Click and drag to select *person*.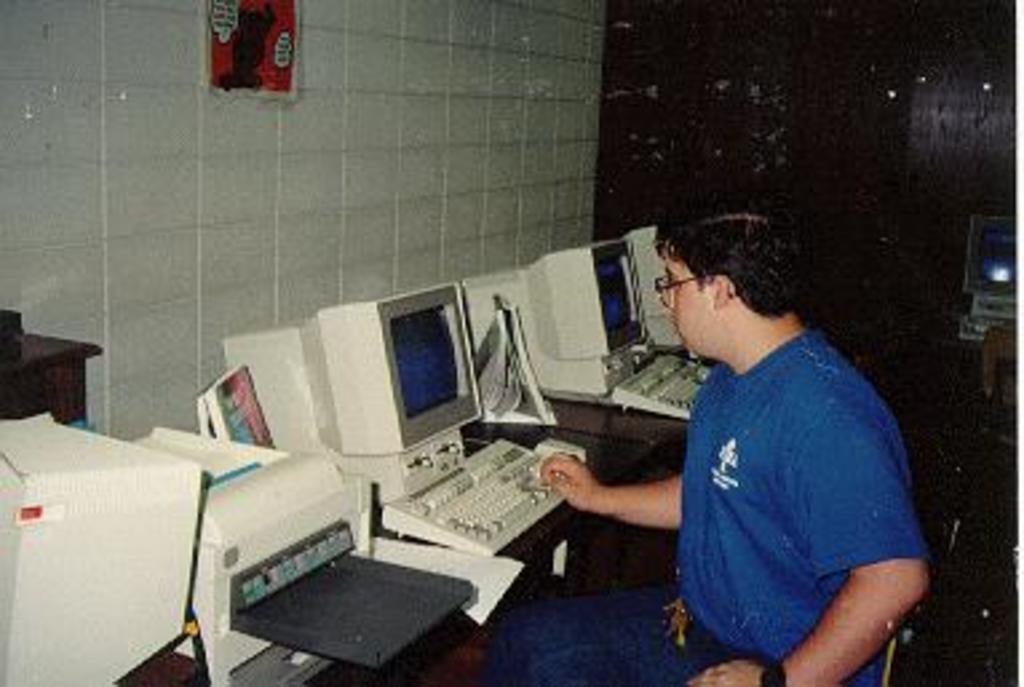
Selection: [x1=471, y1=192, x2=930, y2=684].
